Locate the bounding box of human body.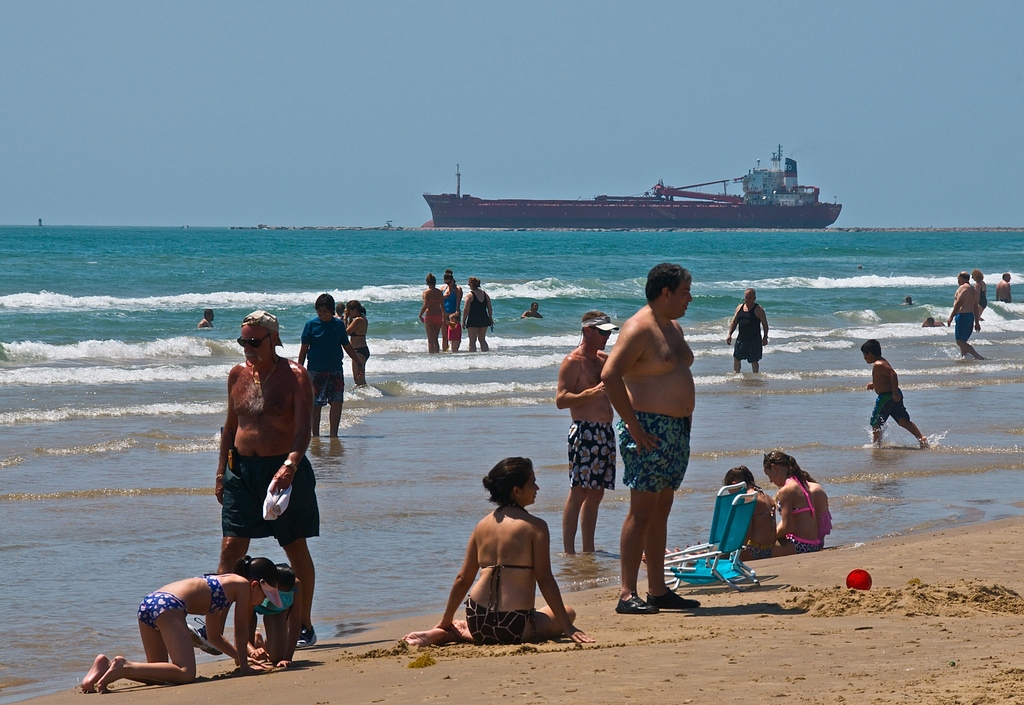
Bounding box: (520,298,541,318).
